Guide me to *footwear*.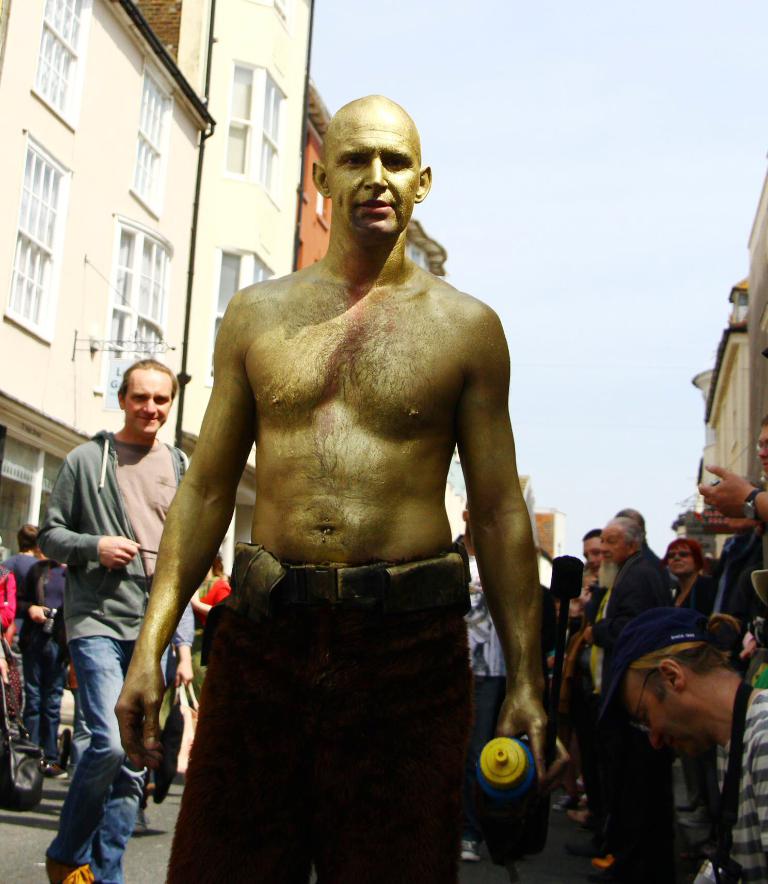
Guidance: [x1=565, y1=841, x2=614, y2=867].
